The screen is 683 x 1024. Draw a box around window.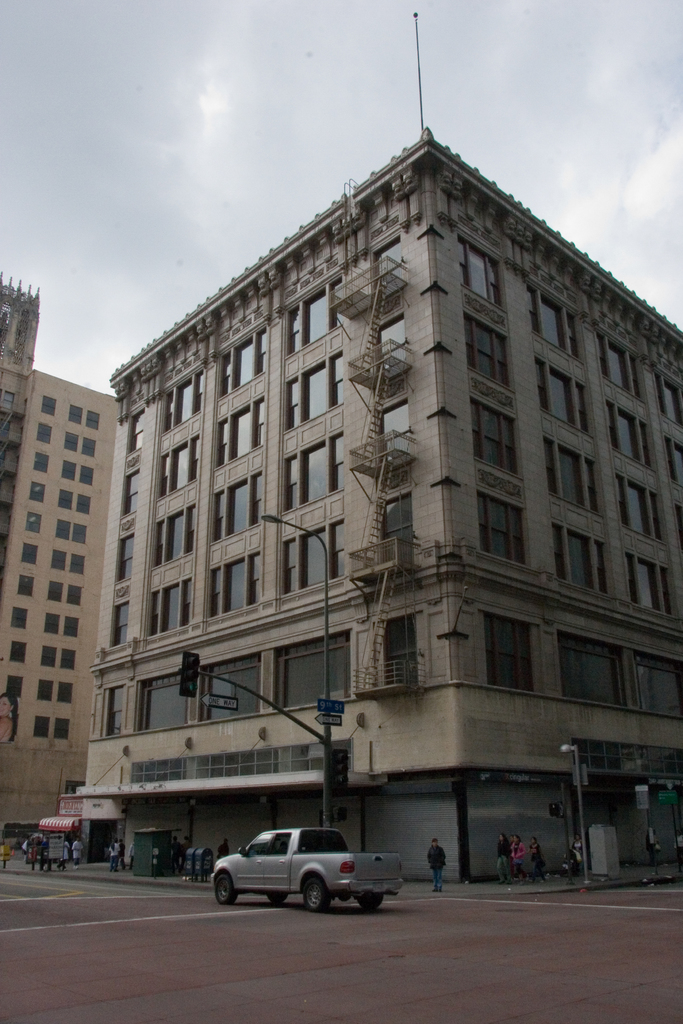
BBox(26, 509, 45, 536).
